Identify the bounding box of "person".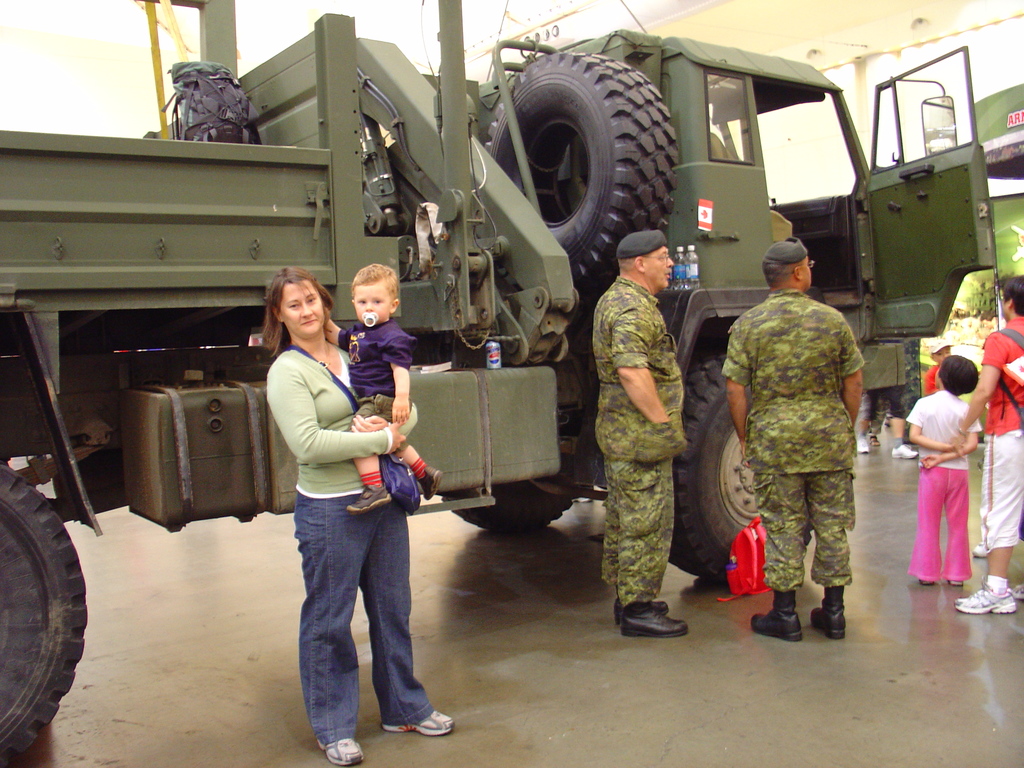
(left=902, top=348, right=982, bottom=588).
